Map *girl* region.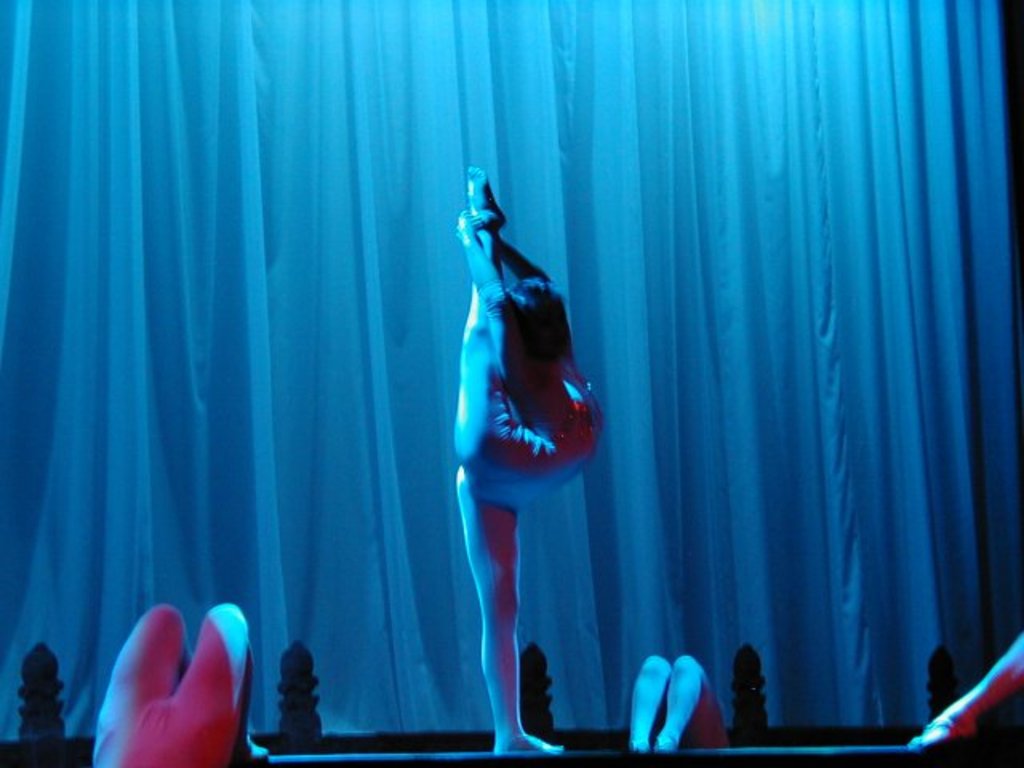
Mapped to region(456, 165, 600, 752).
